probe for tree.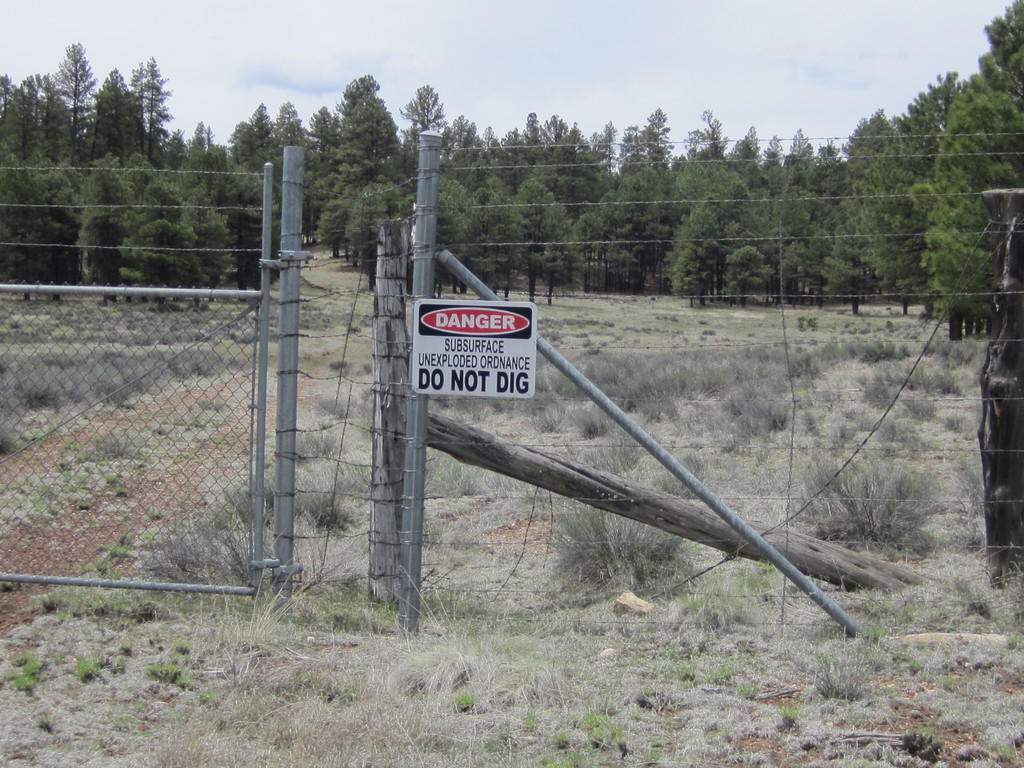
Probe result: [824, 204, 880, 321].
